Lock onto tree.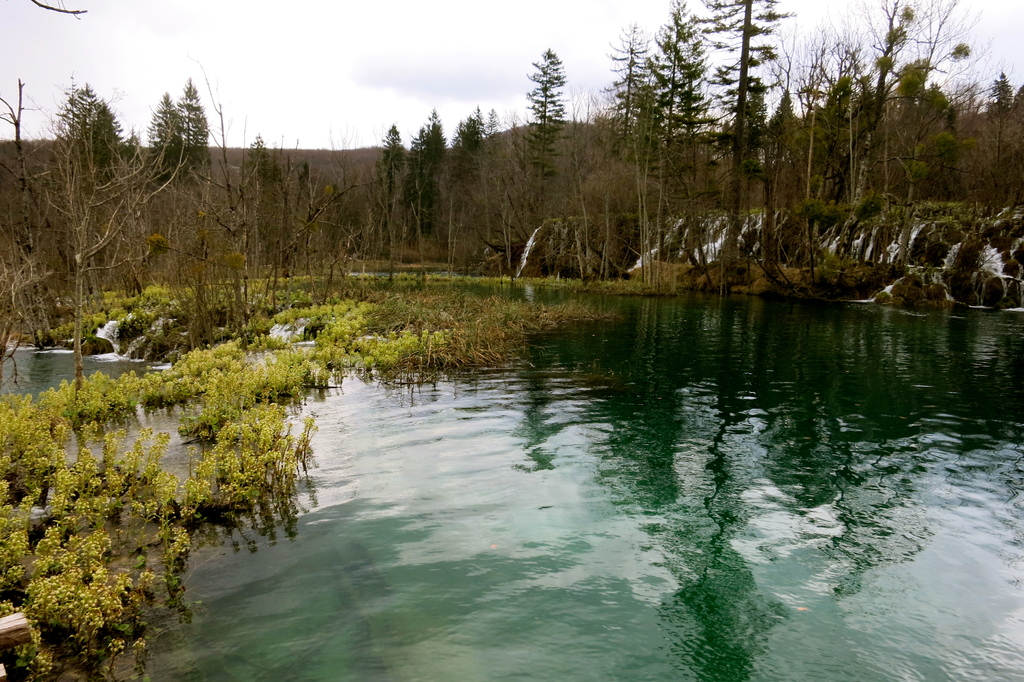
Locked: crop(751, 28, 890, 215).
